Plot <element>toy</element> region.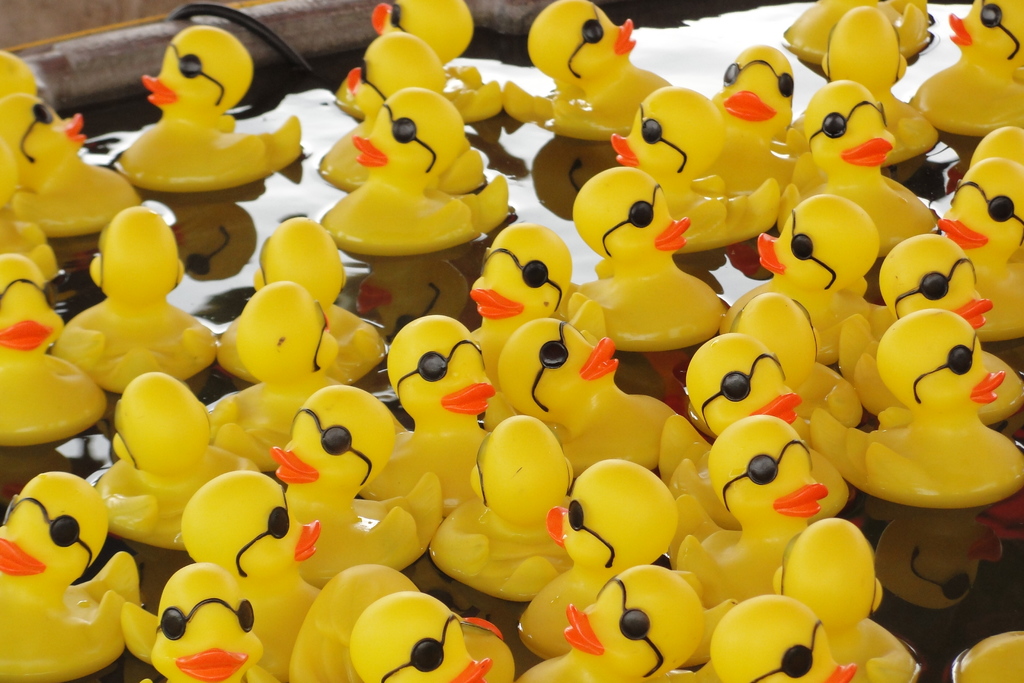
Plotted at region(775, 76, 943, 259).
